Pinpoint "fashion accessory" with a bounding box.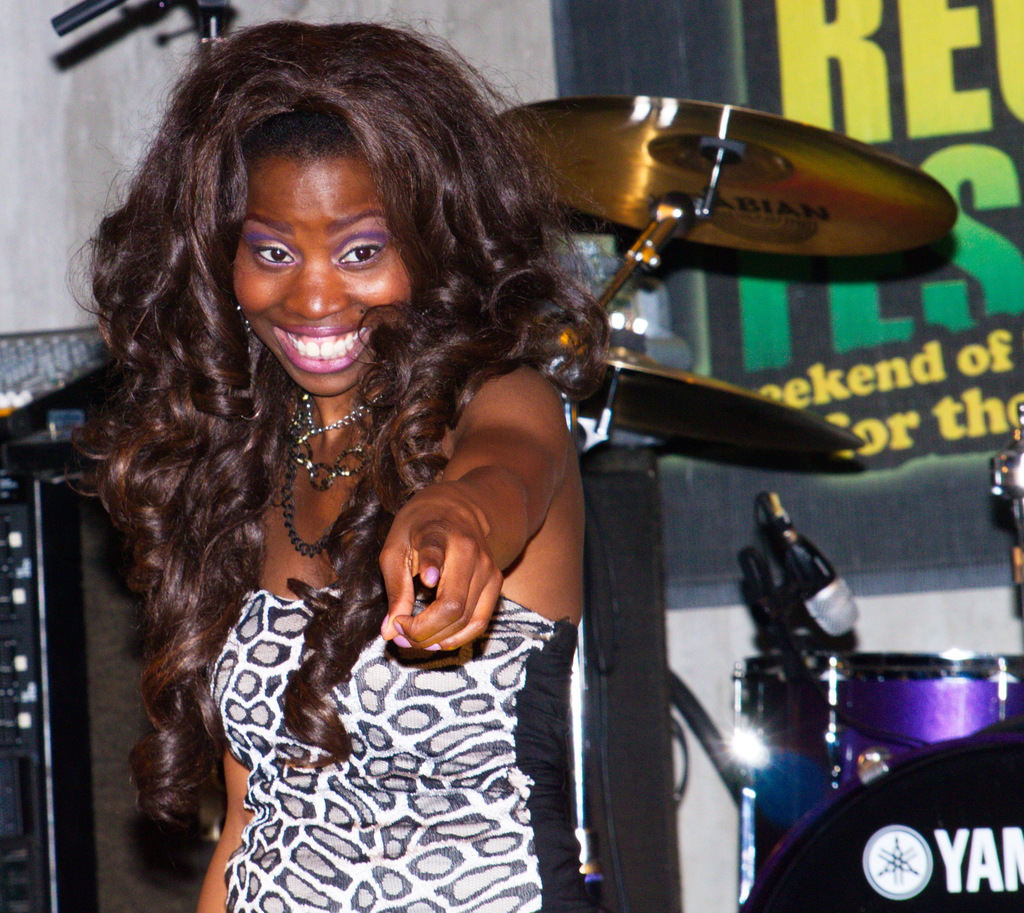
[x1=275, y1=394, x2=363, y2=554].
